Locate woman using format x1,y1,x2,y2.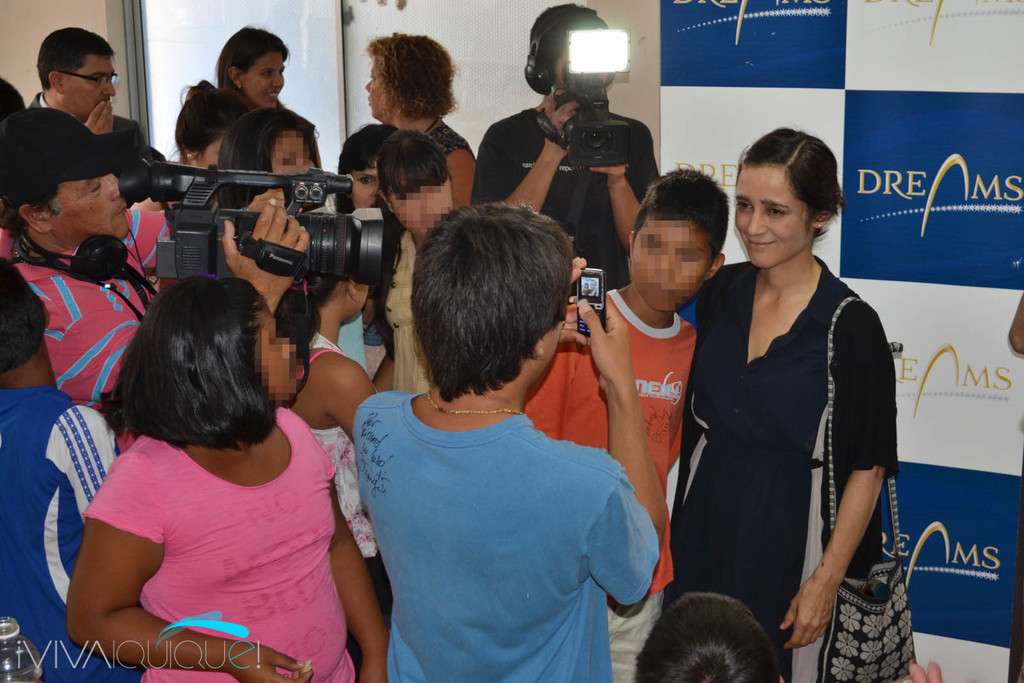
214,24,320,173.
